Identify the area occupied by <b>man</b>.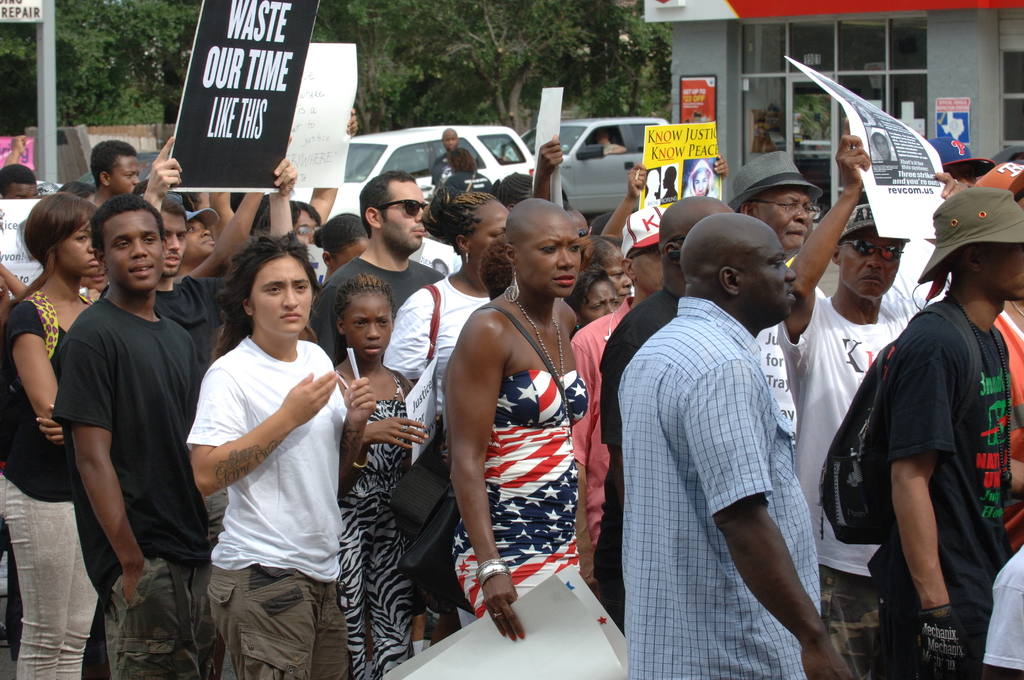
Area: <bbox>431, 125, 473, 194</bbox>.
